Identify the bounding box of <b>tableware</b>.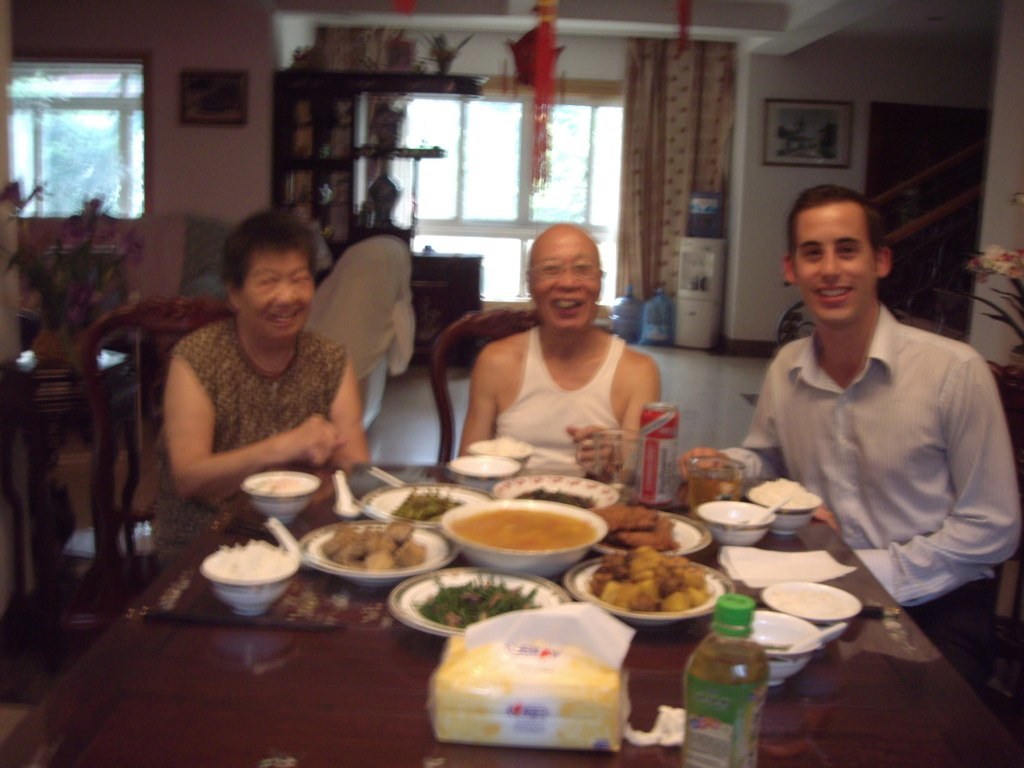
<region>364, 481, 490, 527</region>.
